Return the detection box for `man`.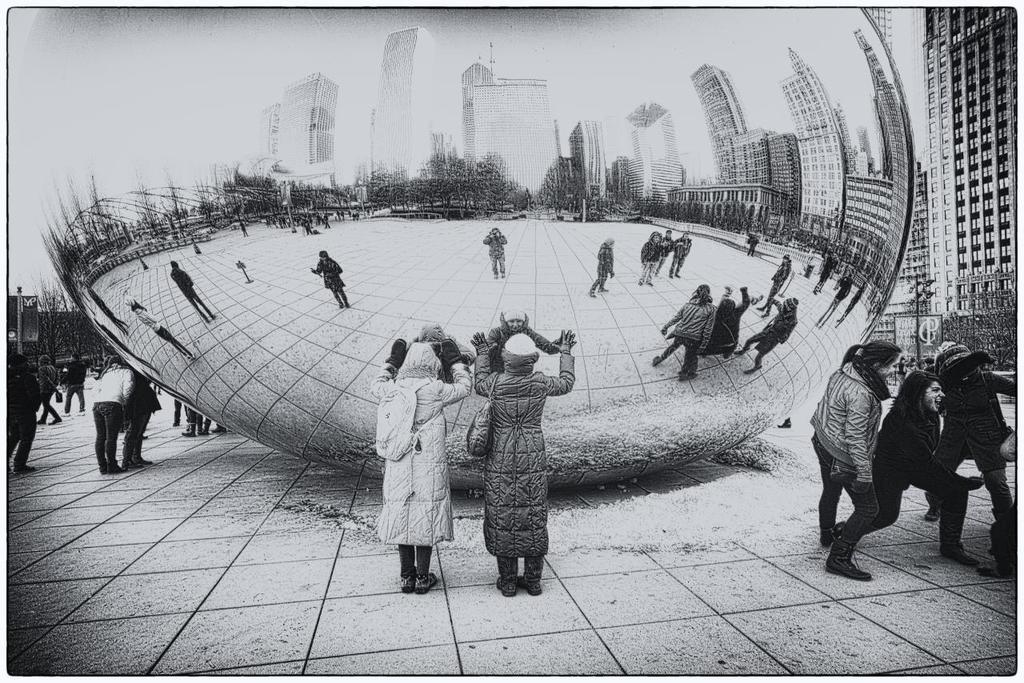
[left=60, top=355, right=87, bottom=417].
